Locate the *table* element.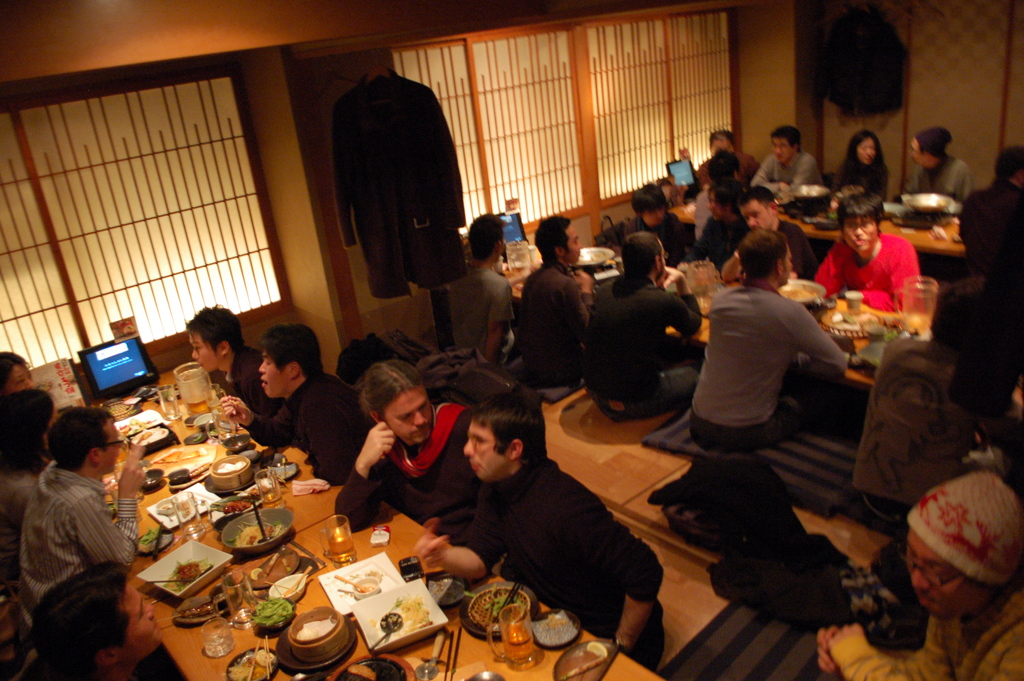
Element bbox: [left=499, top=258, right=935, bottom=382].
